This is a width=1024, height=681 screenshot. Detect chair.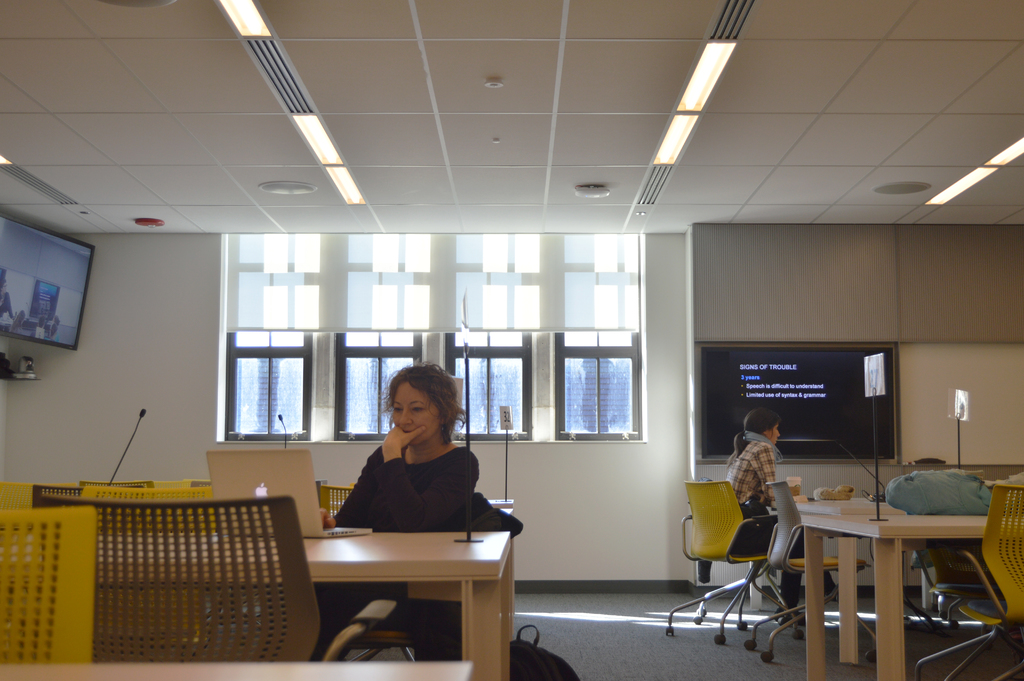
<bbox>662, 475, 780, 640</bbox>.
